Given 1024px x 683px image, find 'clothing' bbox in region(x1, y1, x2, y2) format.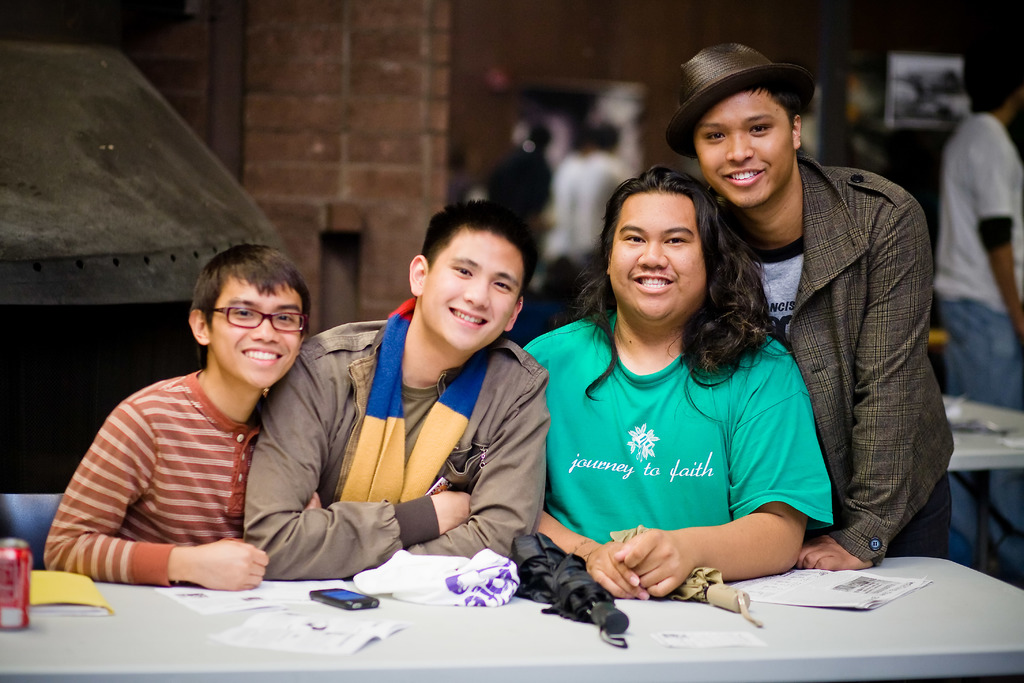
region(521, 315, 831, 545).
